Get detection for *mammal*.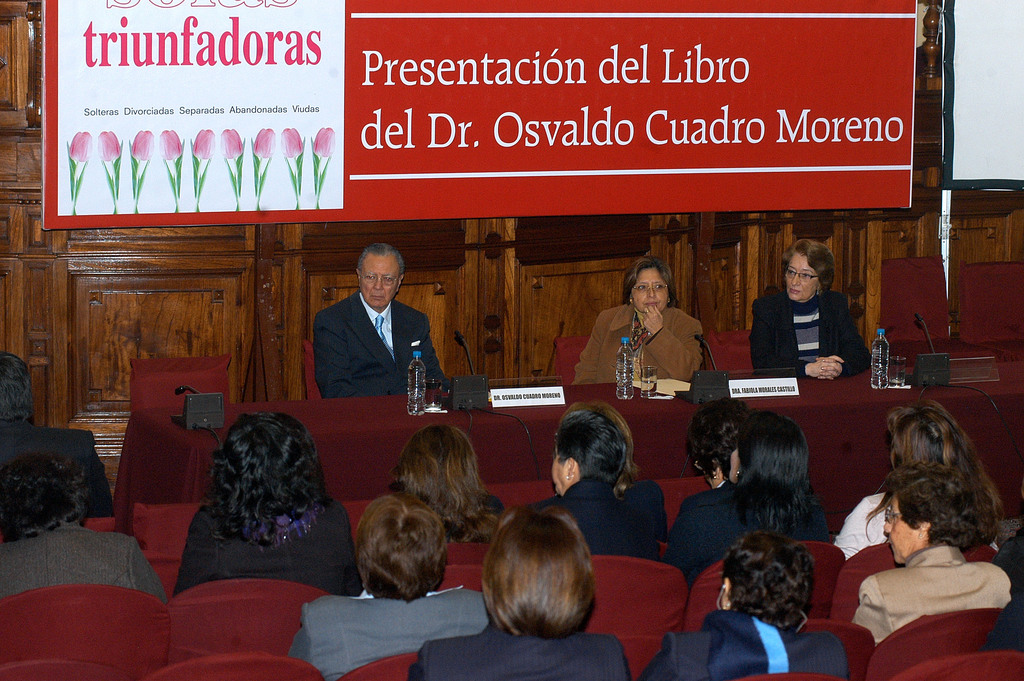
Detection: 0 347 36 422.
